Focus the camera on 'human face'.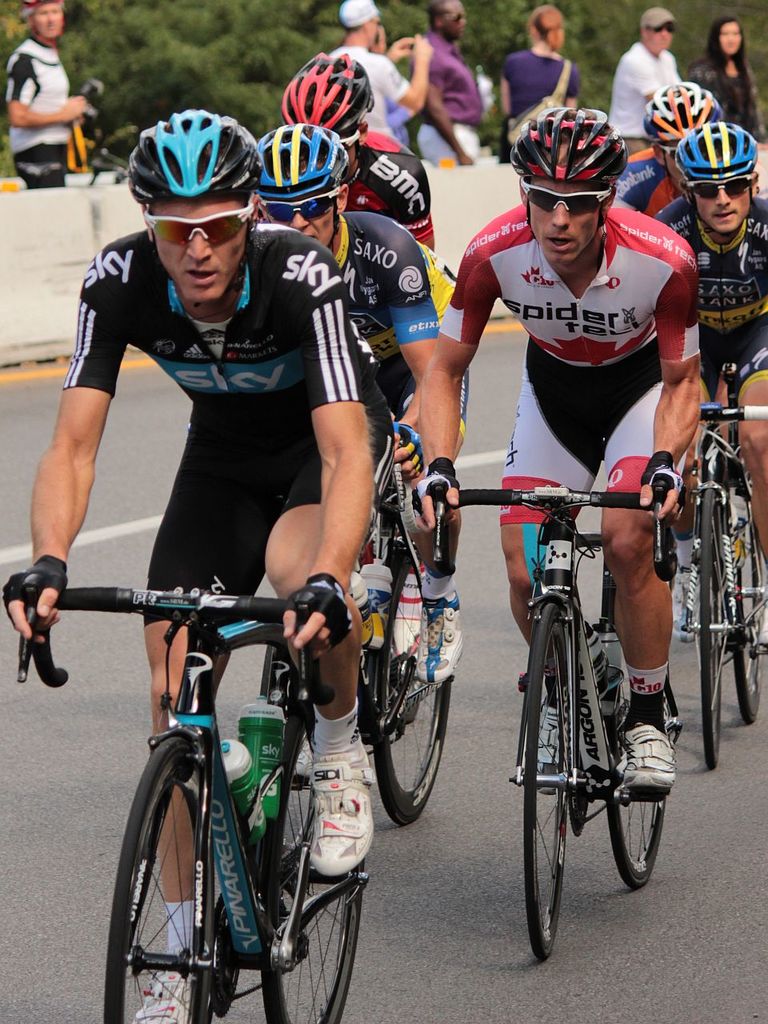
Focus region: (646, 20, 669, 54).
